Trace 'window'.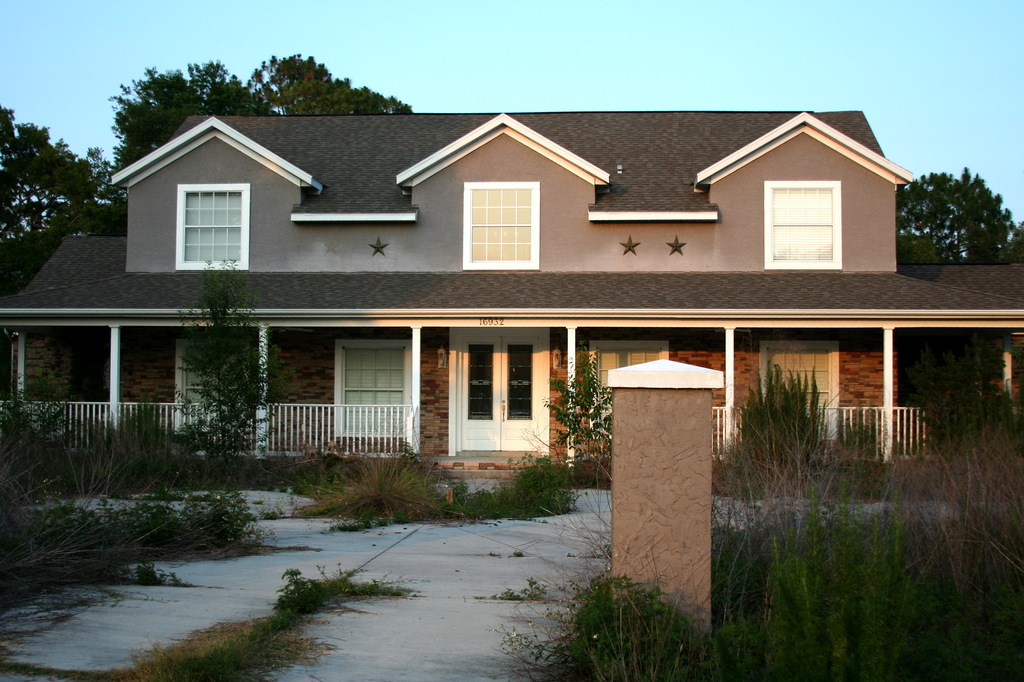
Traced to x1=175 y1=183 x2=253 y2=271.
